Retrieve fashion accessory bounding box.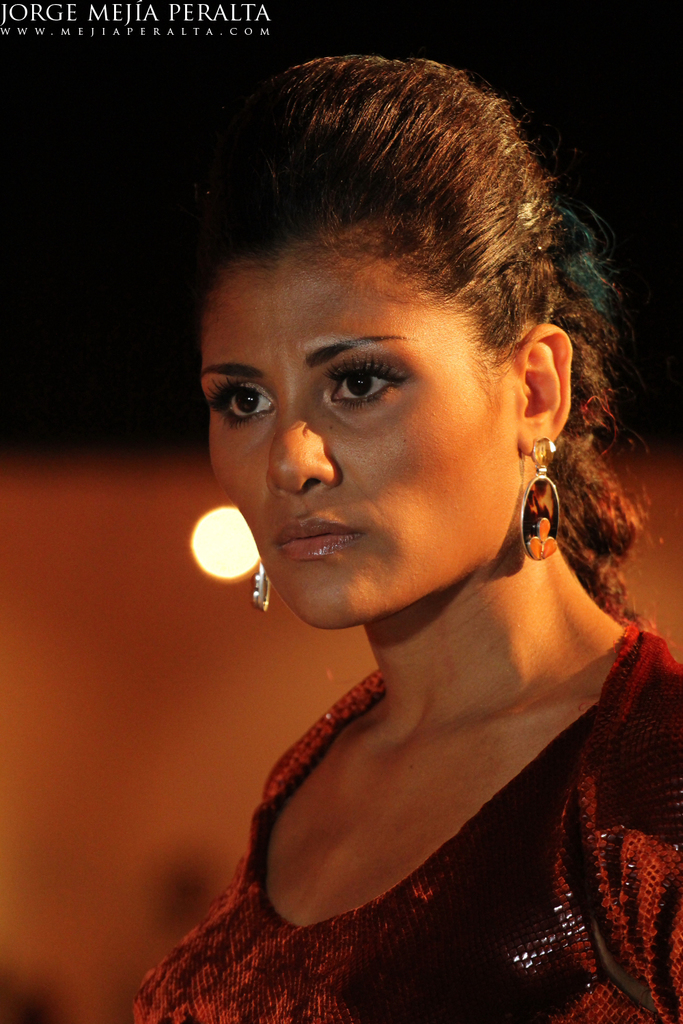
Bounding box: box(518, 428, 556, 561).
